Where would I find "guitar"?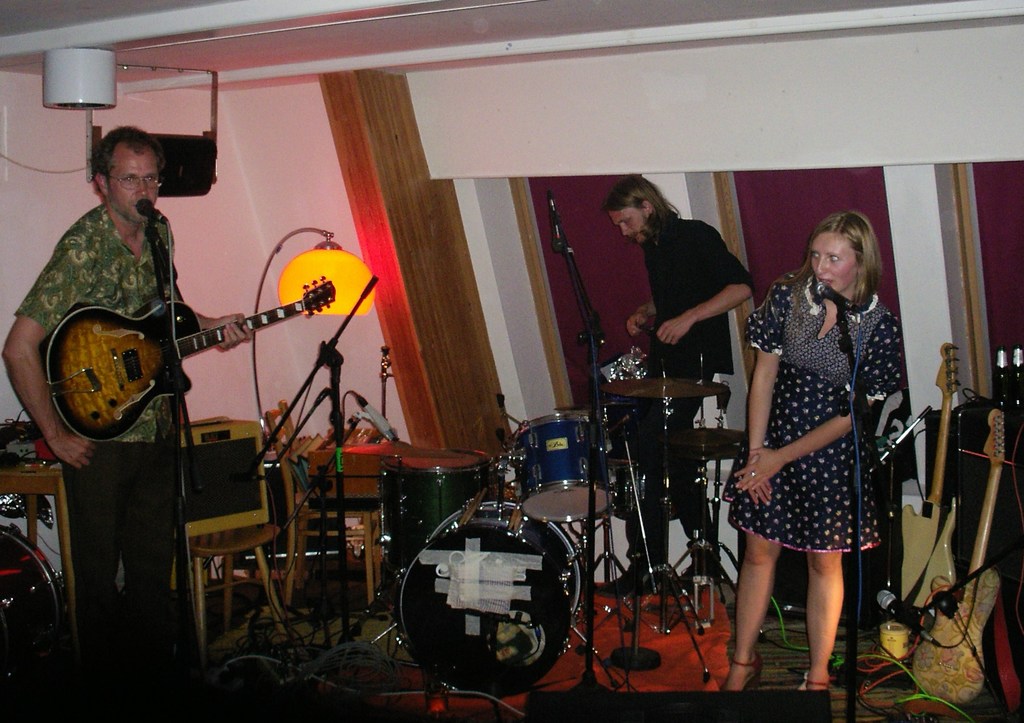
At bbox(25, 261, 336, 451).
